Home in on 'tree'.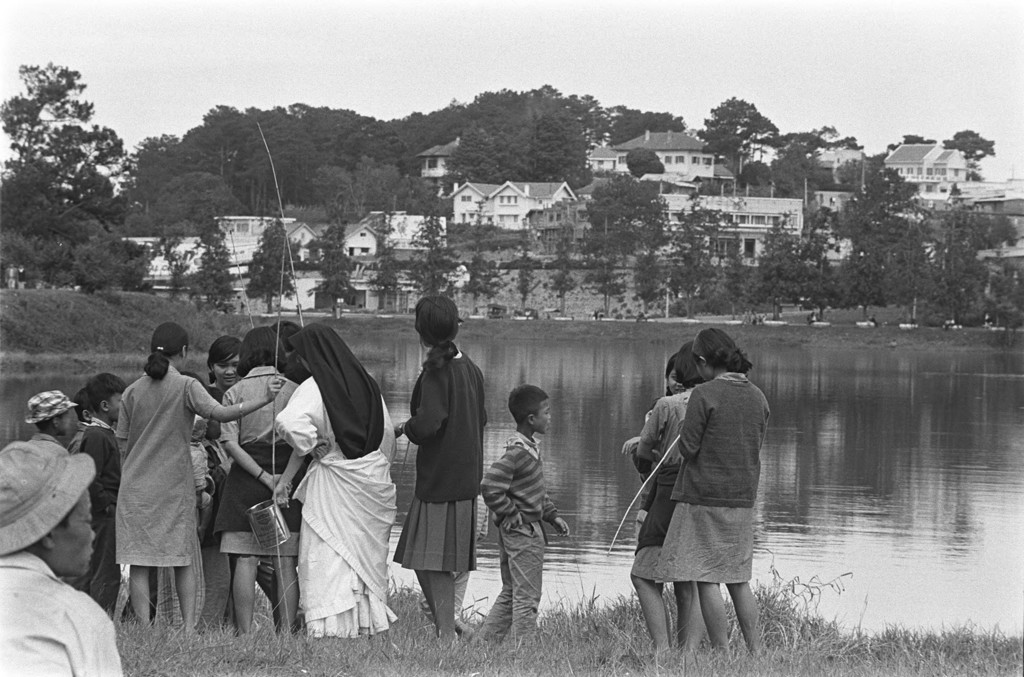
Homed in at <bbox>691, 95, 778, 186</bbox>.
